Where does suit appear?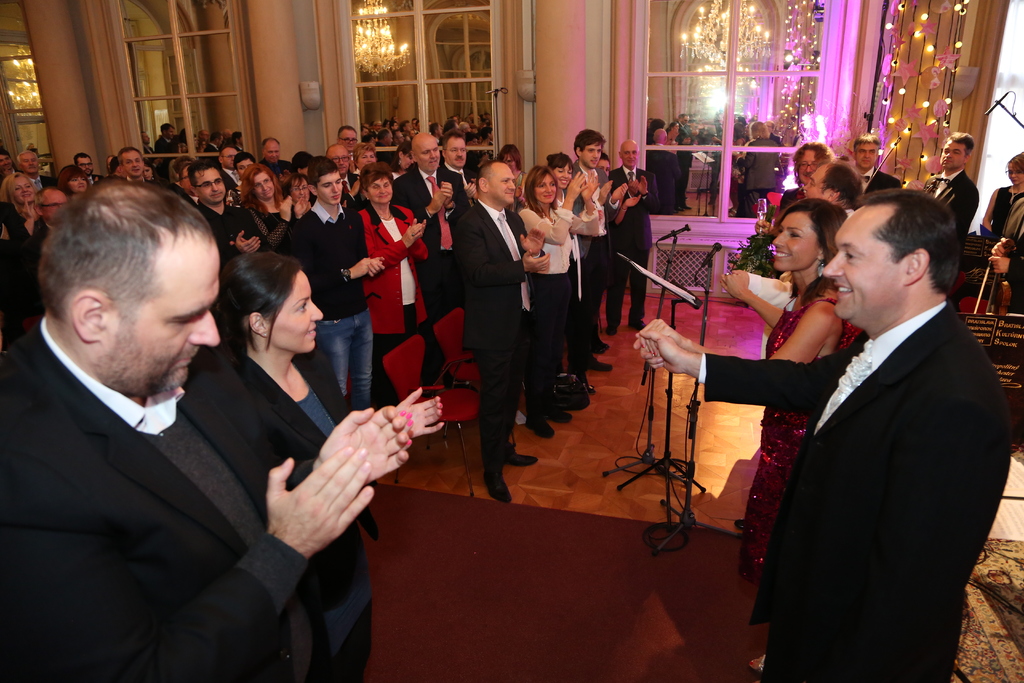
Appears at 262:160:294:182.
